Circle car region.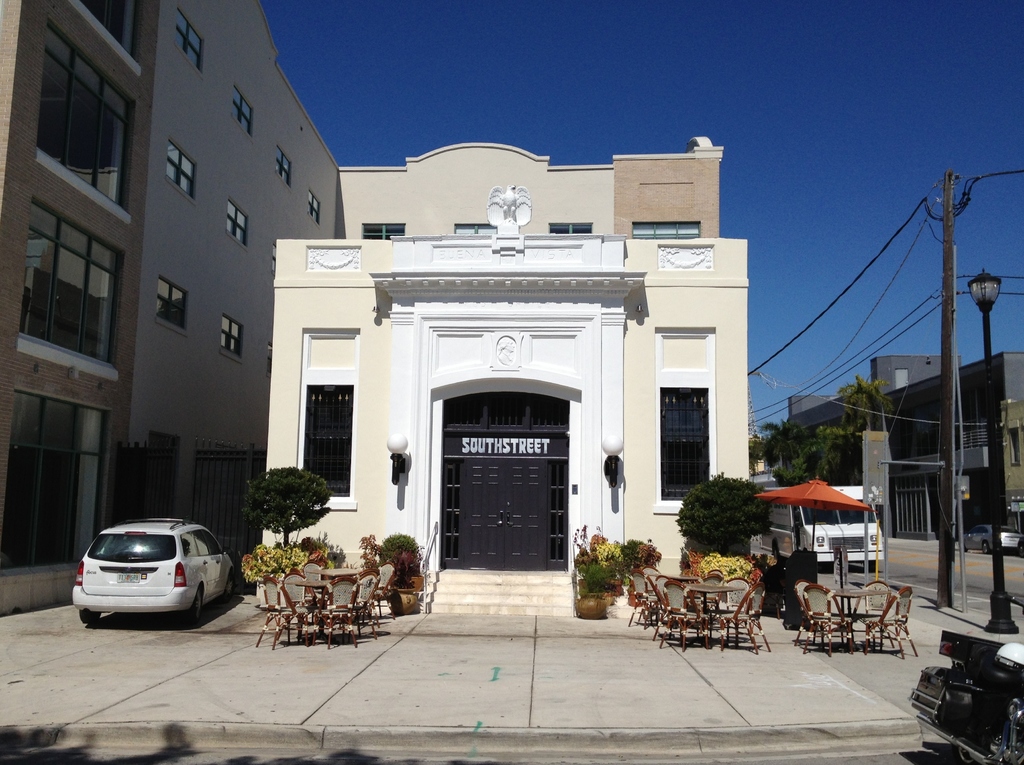
Region: rect(72, 517, 236, 630).
